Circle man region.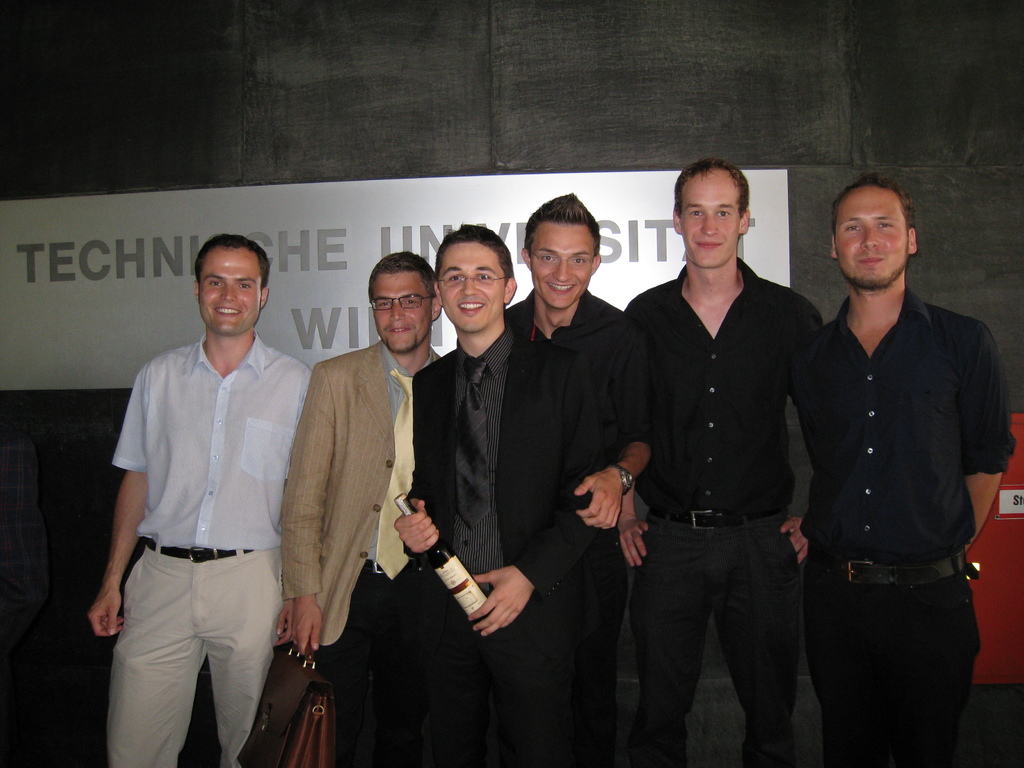
Region: [left=392, top=223, right=600, bottom=767].
